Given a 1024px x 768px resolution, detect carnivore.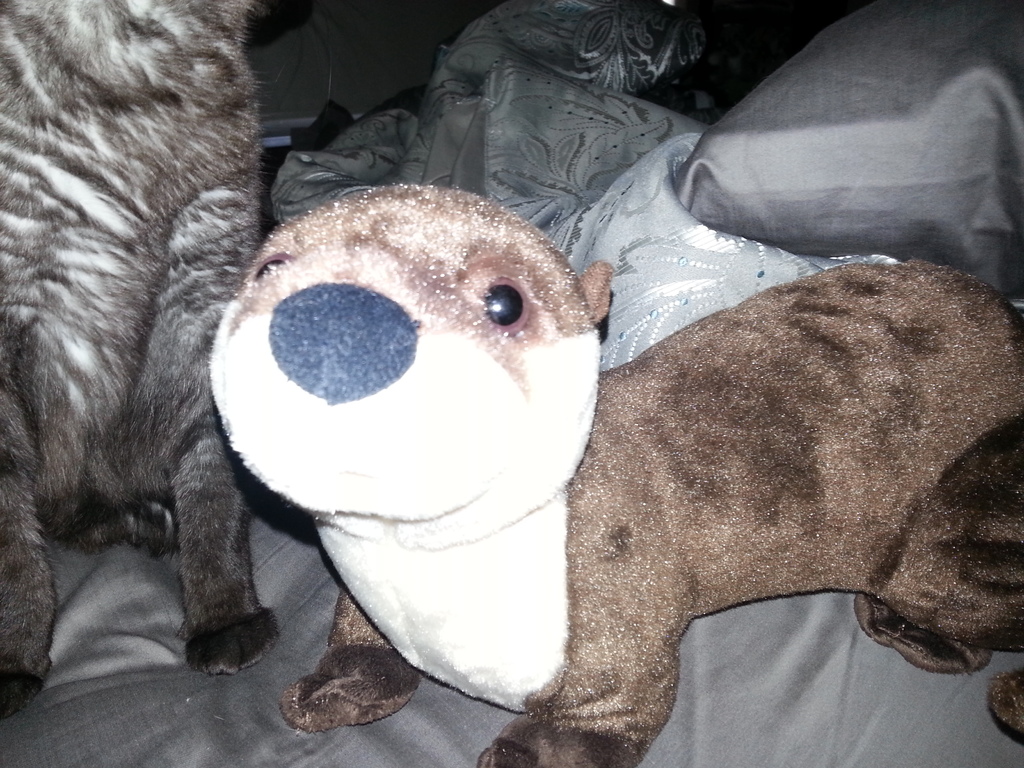
box=[189, 161, 1021, 767].
